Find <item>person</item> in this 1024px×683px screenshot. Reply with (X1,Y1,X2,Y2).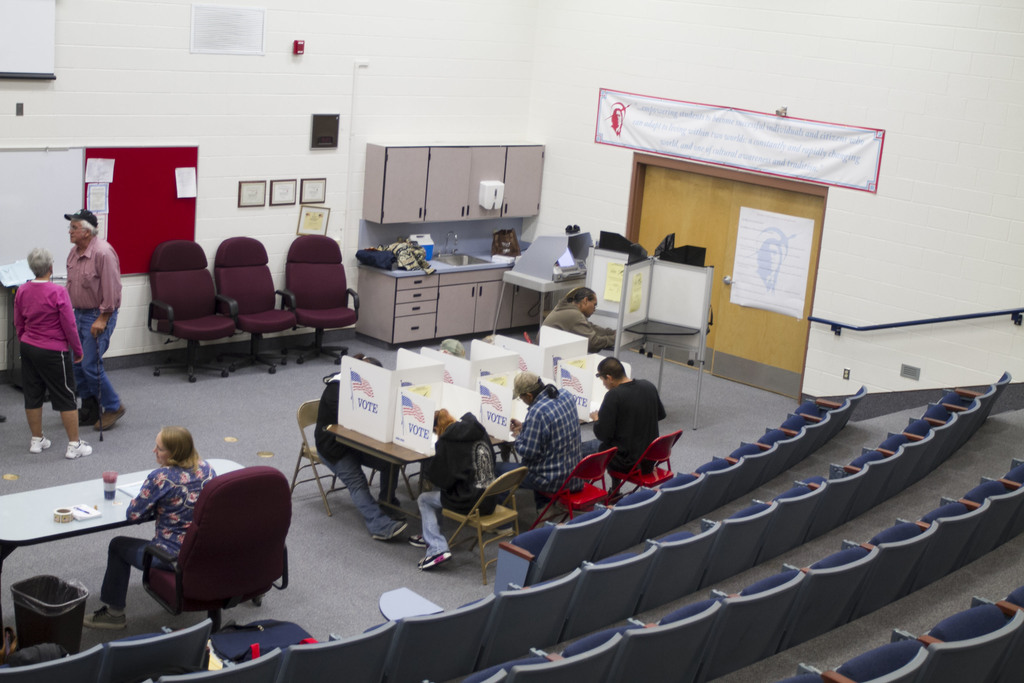
(12,241,94,456).
